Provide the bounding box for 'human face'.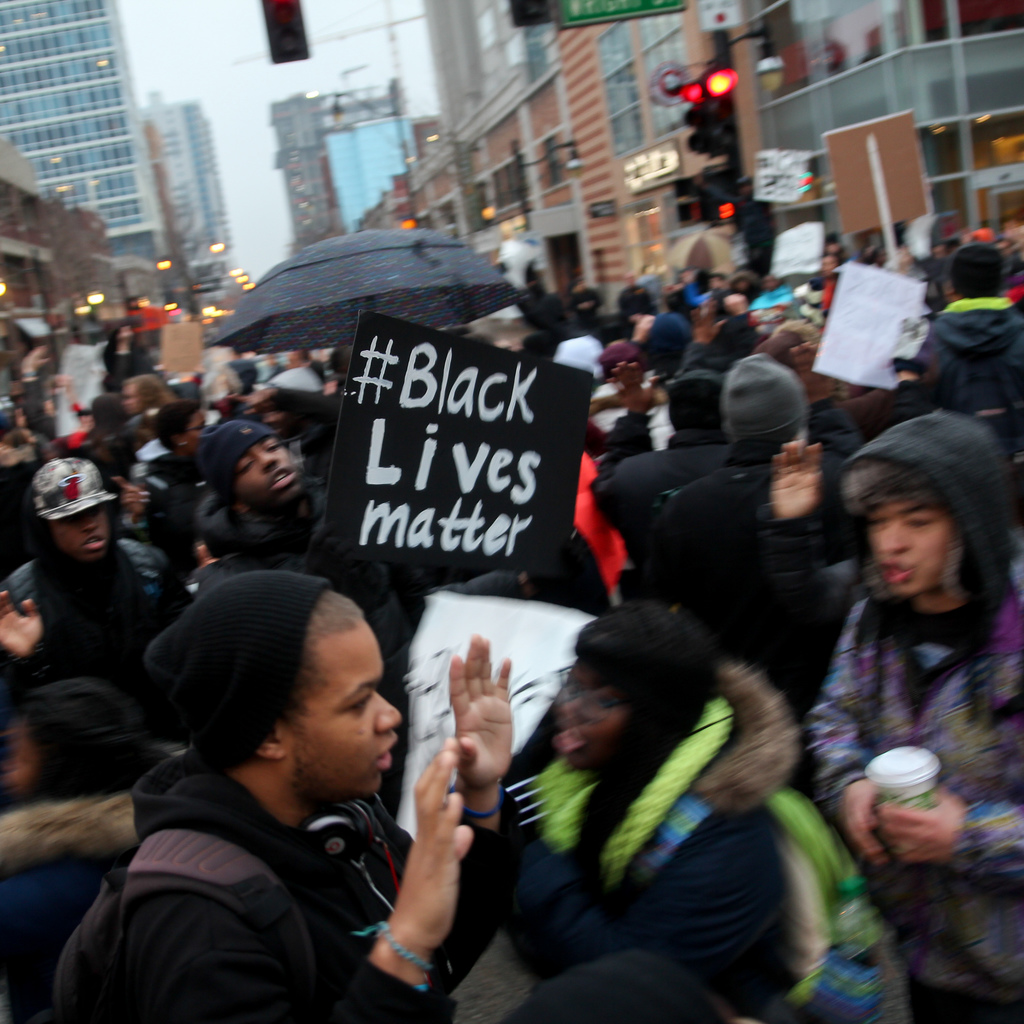
(left=555, top=655, right=628, bottom=777).
